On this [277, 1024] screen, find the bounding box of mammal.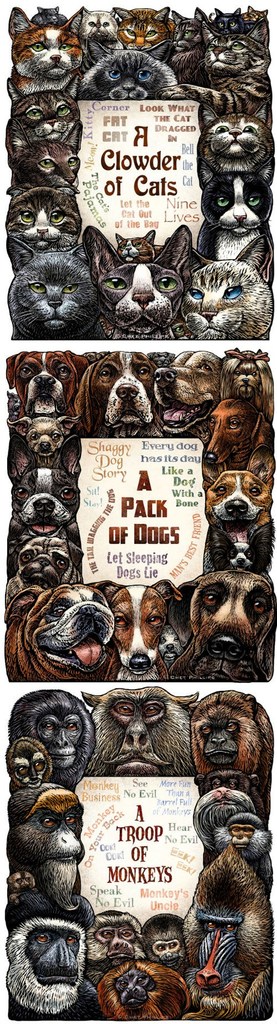
Bounding box: (left=2, top=579, right=114, bottom=684).
